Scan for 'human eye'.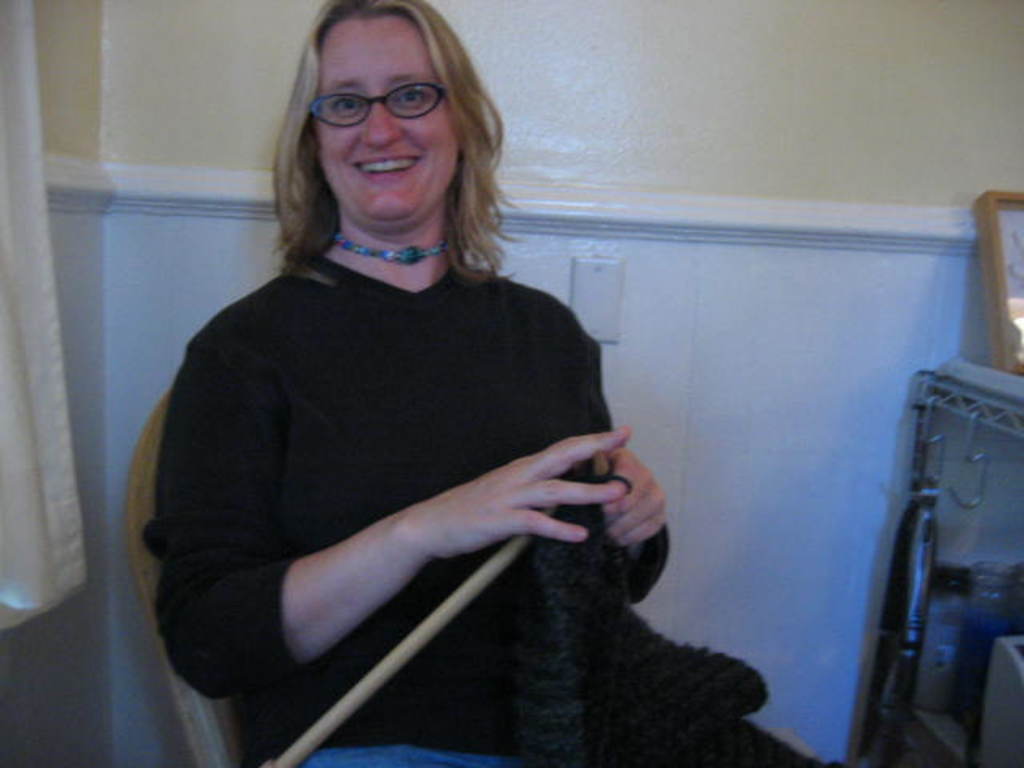
Scan result: 392:85:432:114.
